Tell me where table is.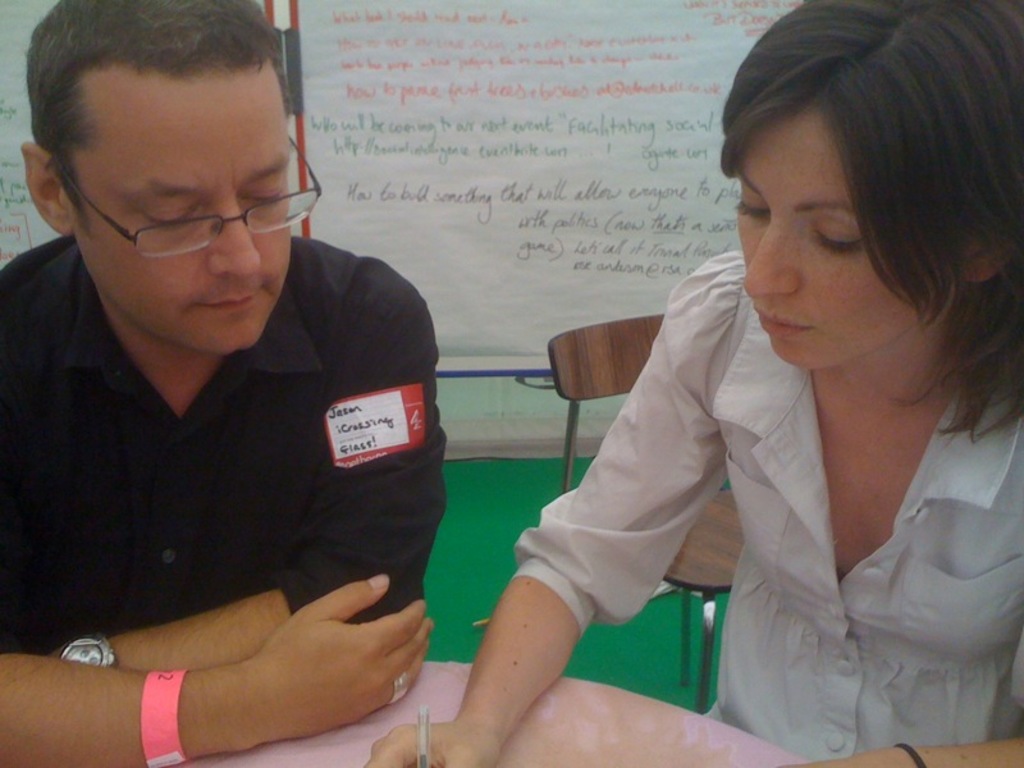
table is at select_region(175, 659, 814, 767).
